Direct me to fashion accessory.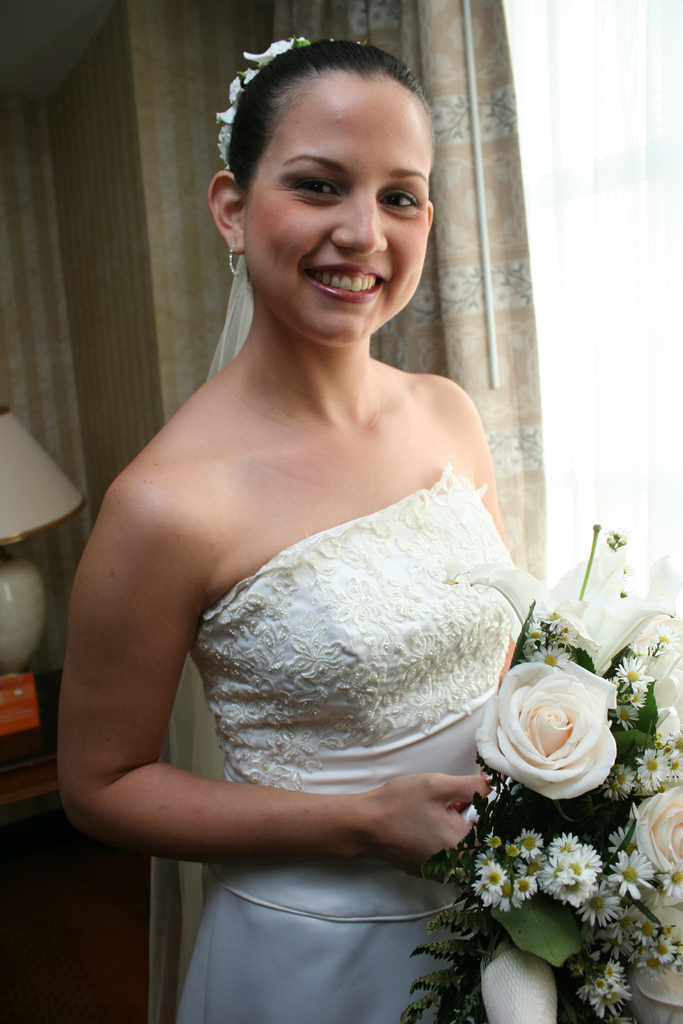
Direction: [left=226, top=239, right=240, bottom=281].
